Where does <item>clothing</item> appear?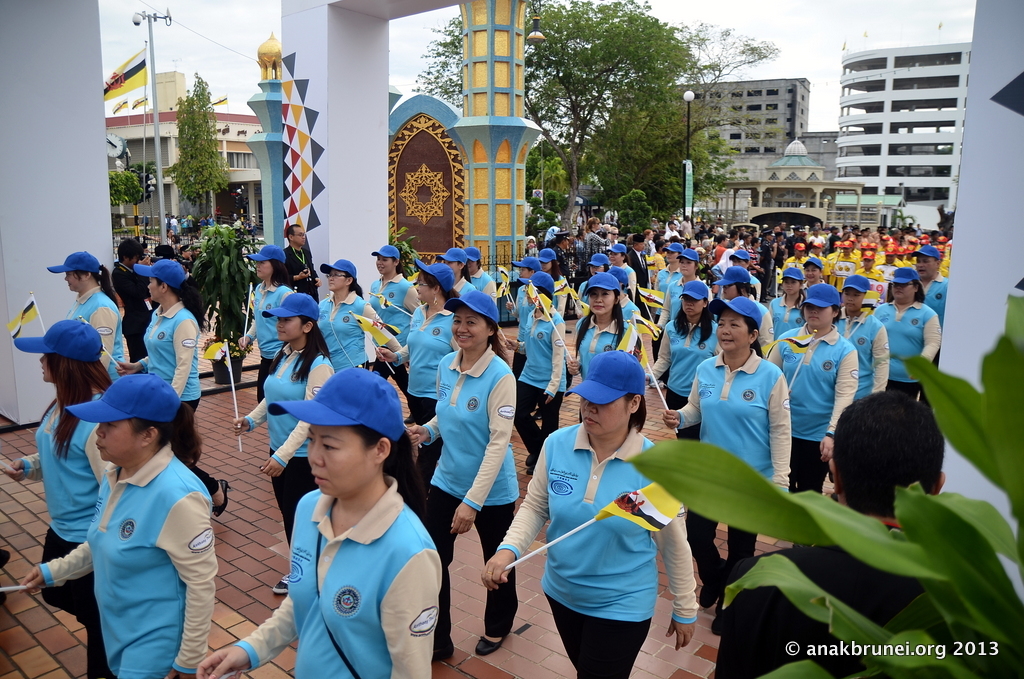
Appears at locate(656, 276, 715, 380).
